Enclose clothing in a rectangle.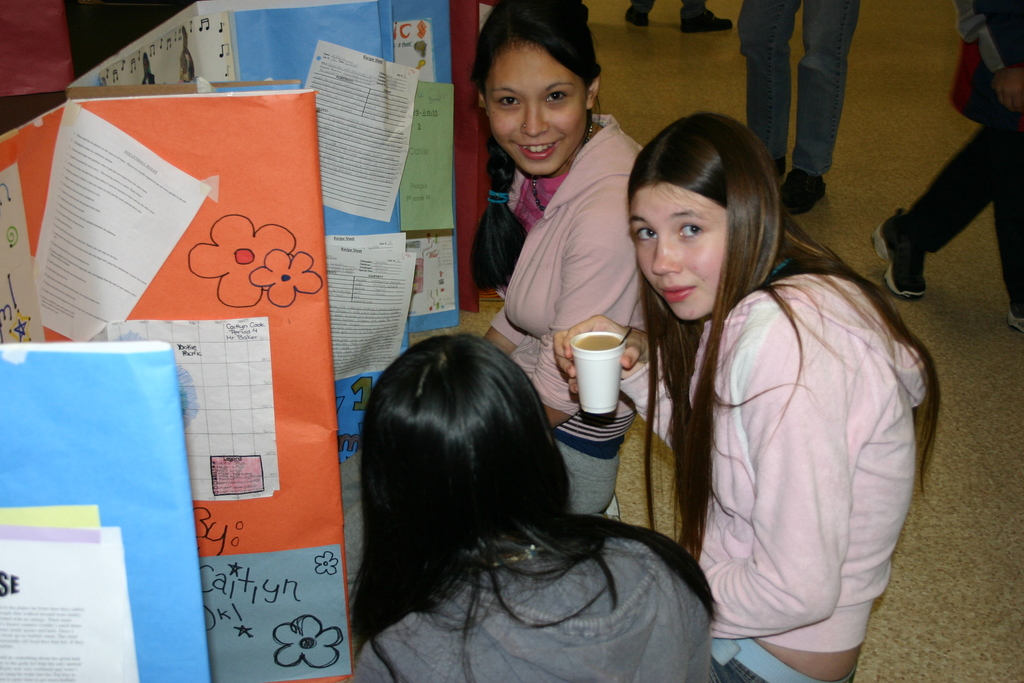
x1=628 y1=0 x2=719 y2=20.
